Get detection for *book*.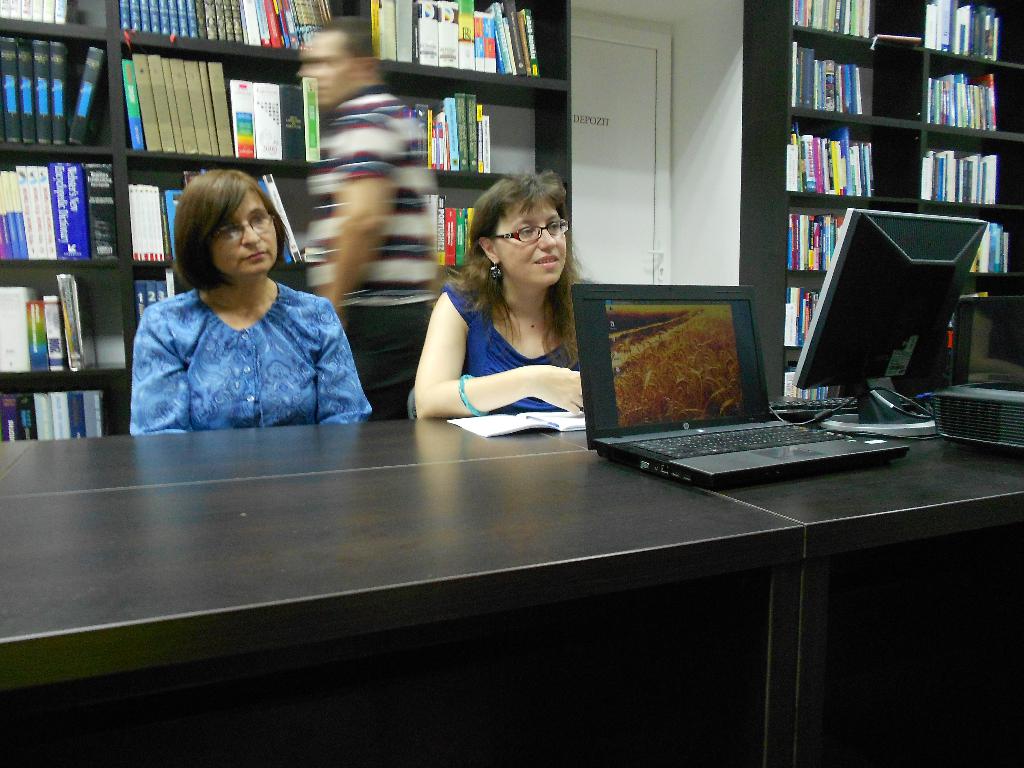
Detection: <box>437,0,457,66</box>.
